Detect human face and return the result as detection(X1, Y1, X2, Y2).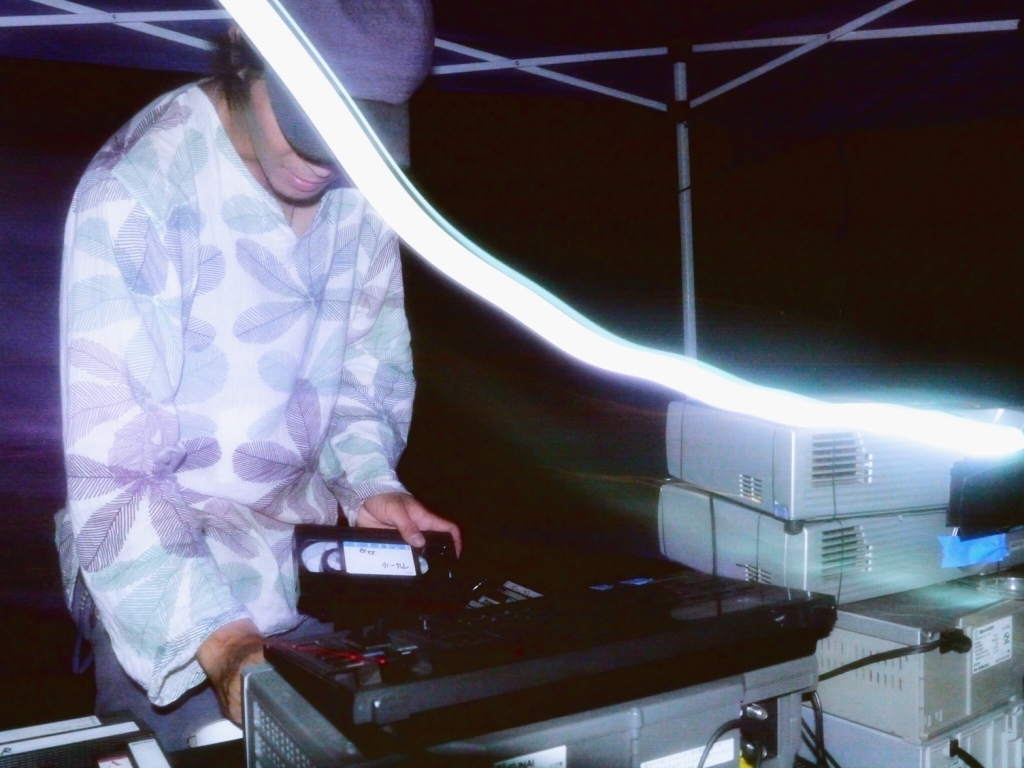
detection(245, 71, 349, 206).
